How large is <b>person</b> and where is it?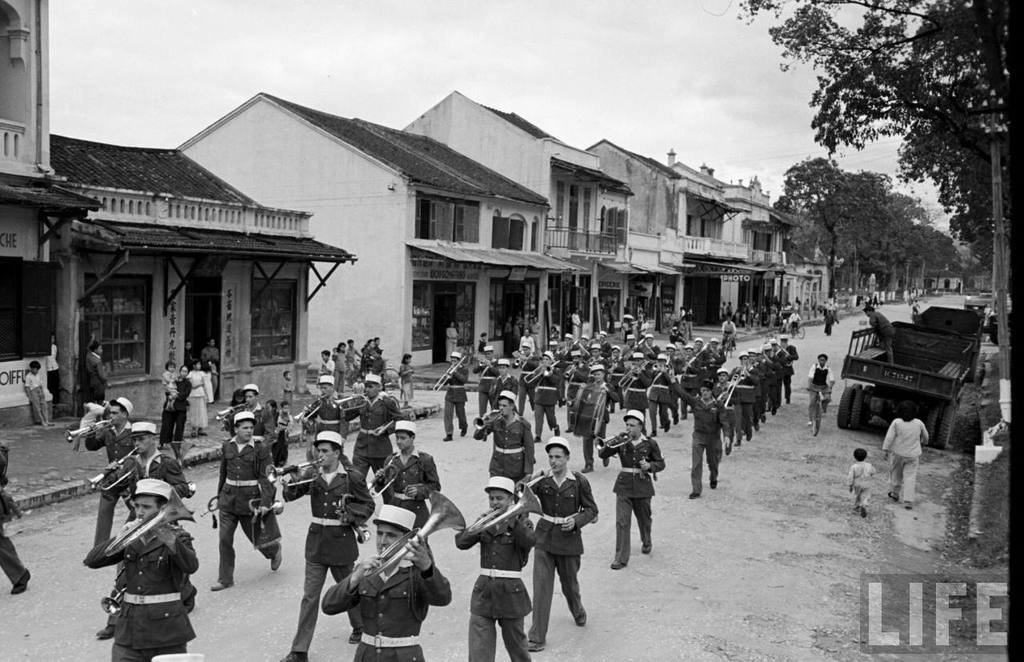
Bounding box: left=807, top=350, right=835, bottom=425.
